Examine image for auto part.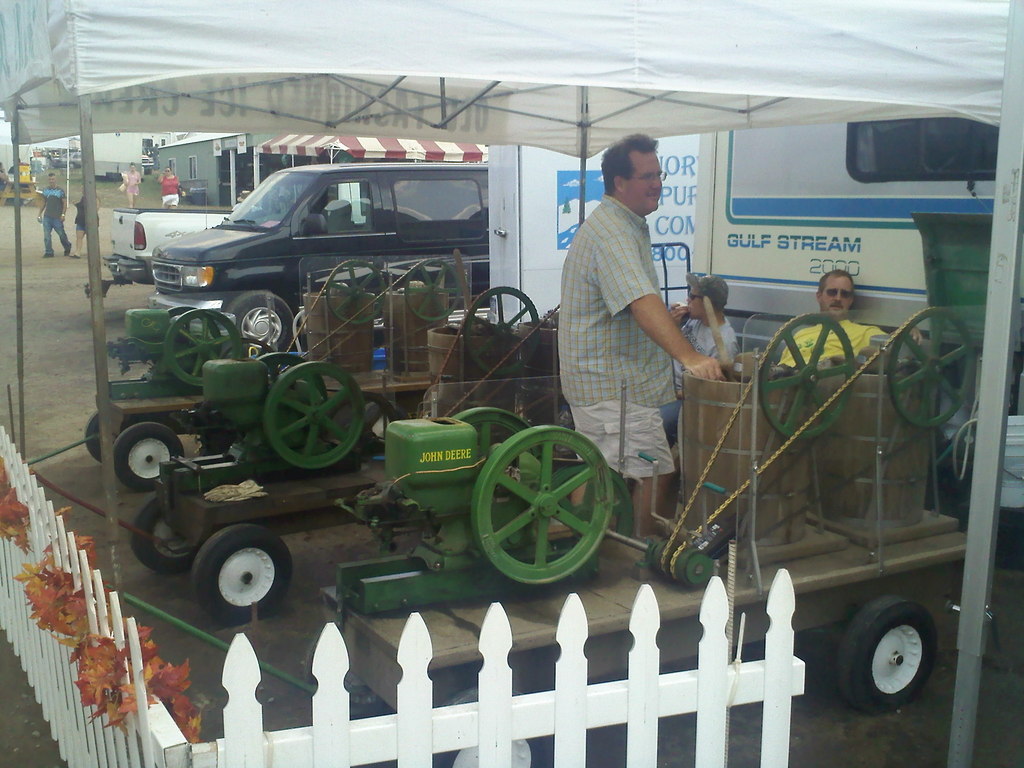
Examination result: {"left": 452, "top": 408, "right": 525, "bottom": 466}.
